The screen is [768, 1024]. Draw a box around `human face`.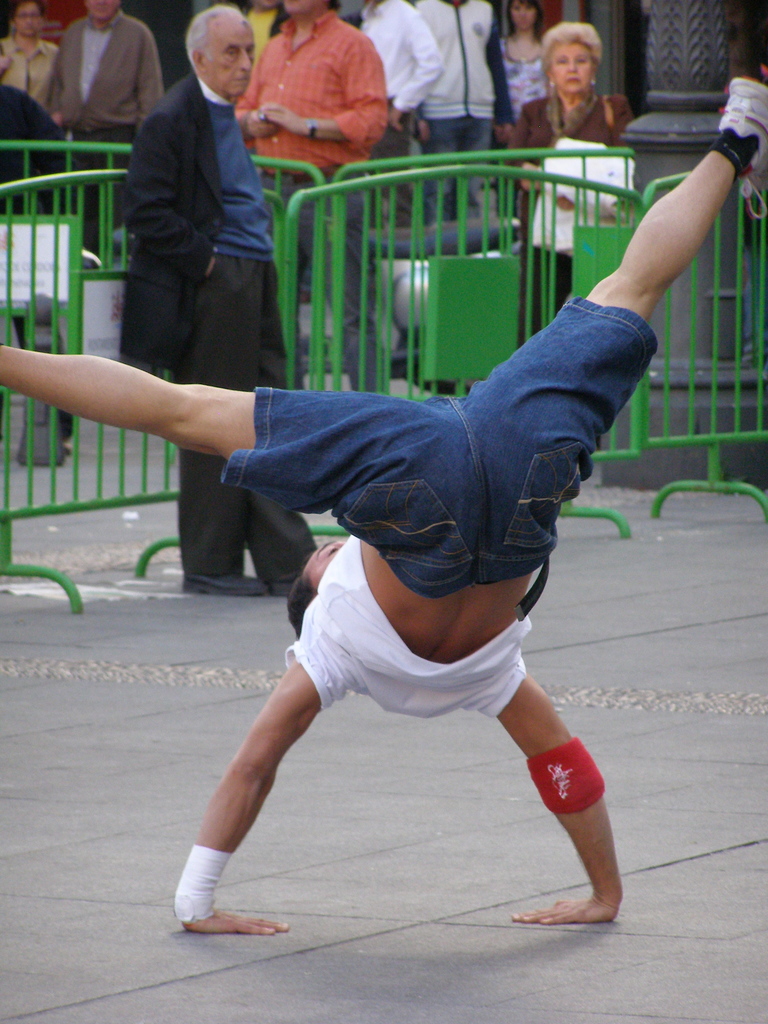
x1=10 y1=8 x2=44 y2=43.
